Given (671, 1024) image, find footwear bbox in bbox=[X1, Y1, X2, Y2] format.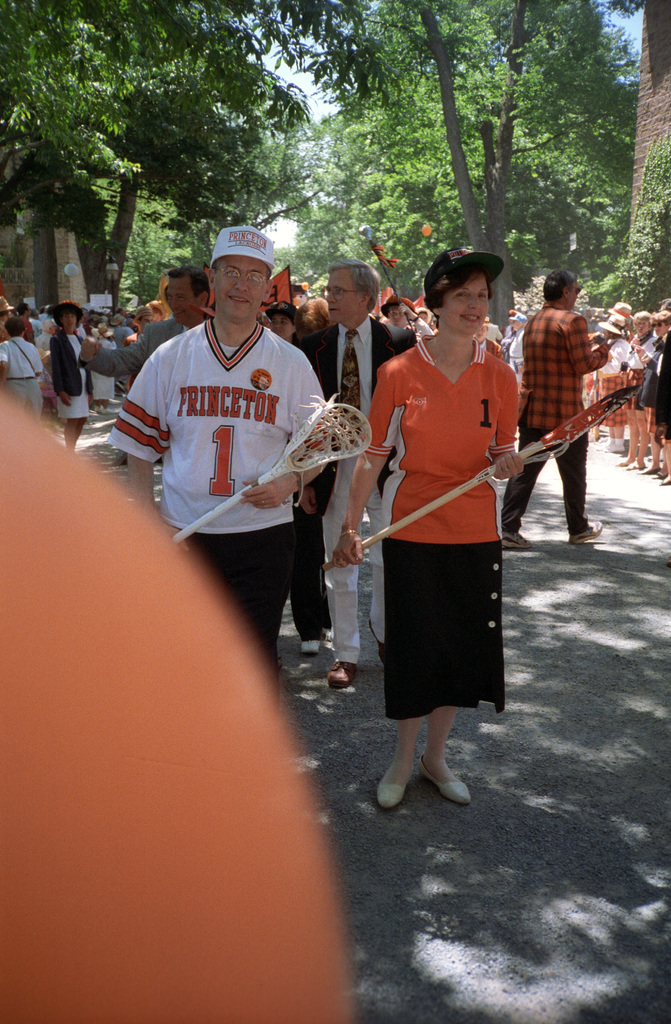
bbox=[417, 753, 478, 809].
